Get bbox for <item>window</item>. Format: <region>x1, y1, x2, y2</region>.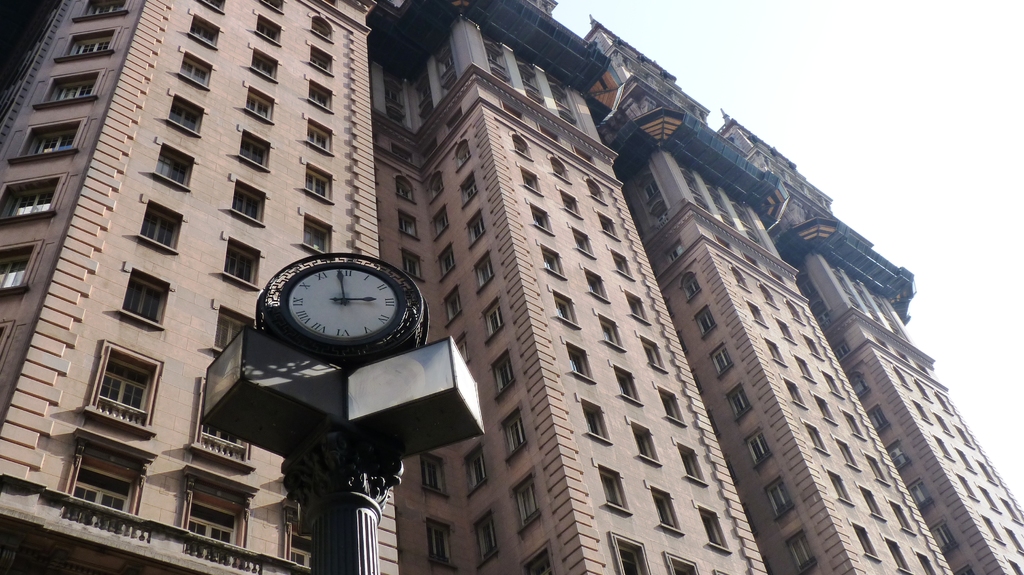
<region>806, 337, 822, 358</region>.
